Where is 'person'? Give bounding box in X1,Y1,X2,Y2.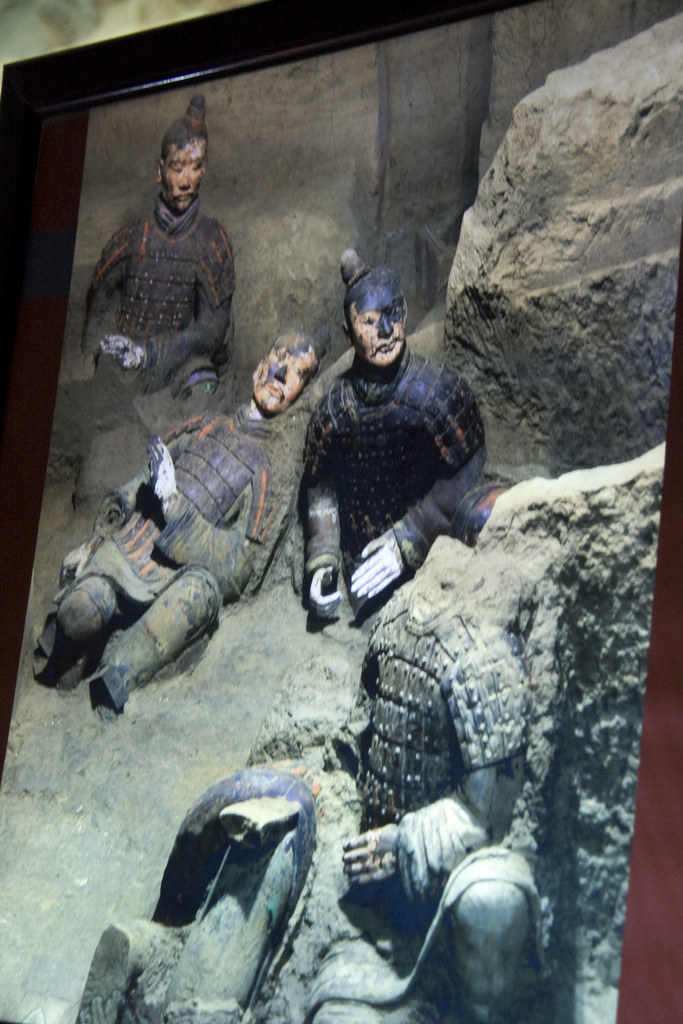
36,316,336,705.
